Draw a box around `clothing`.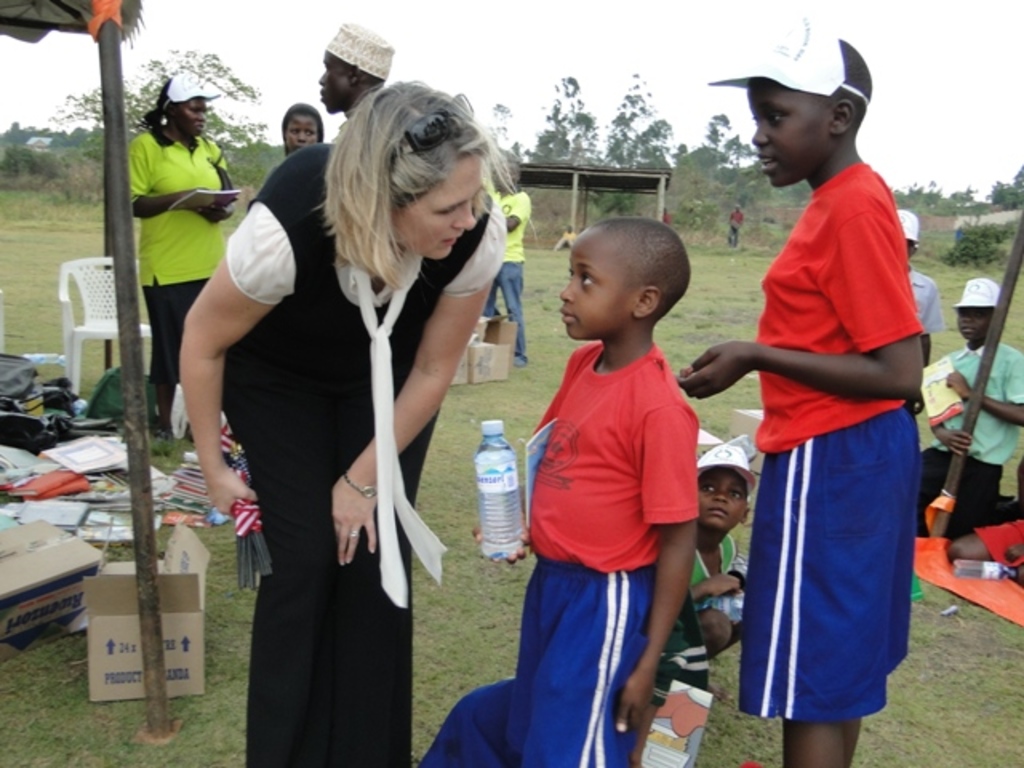
219,144,507,766.
